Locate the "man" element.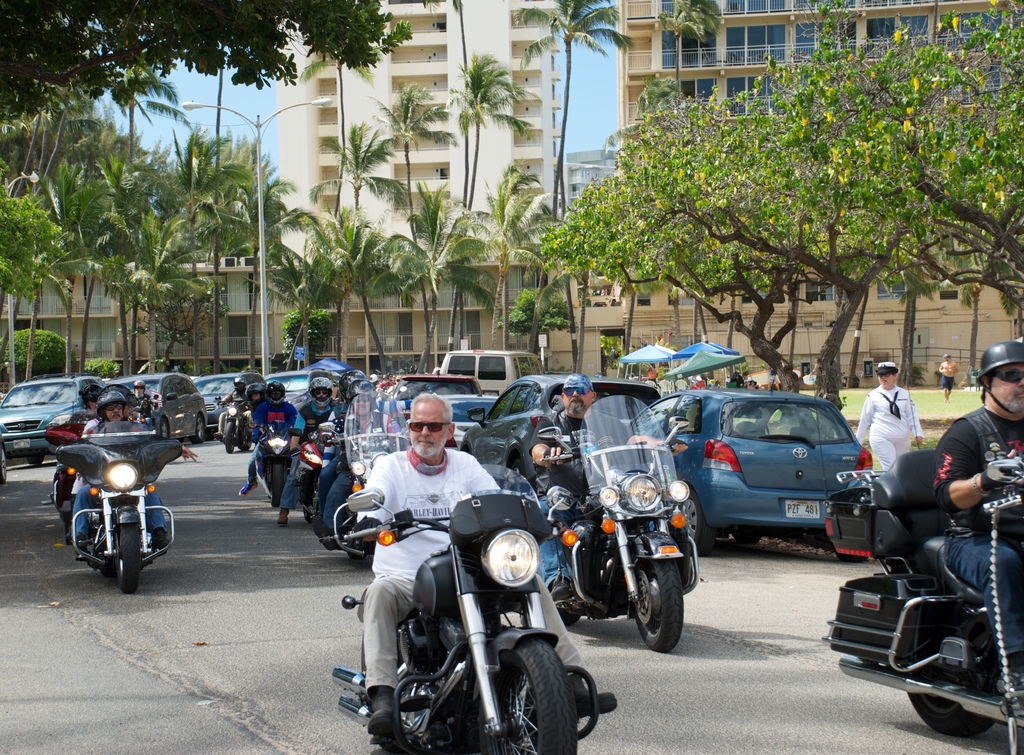
Element bbox: <bbox>131, 378, 154, 409</bbox>.
